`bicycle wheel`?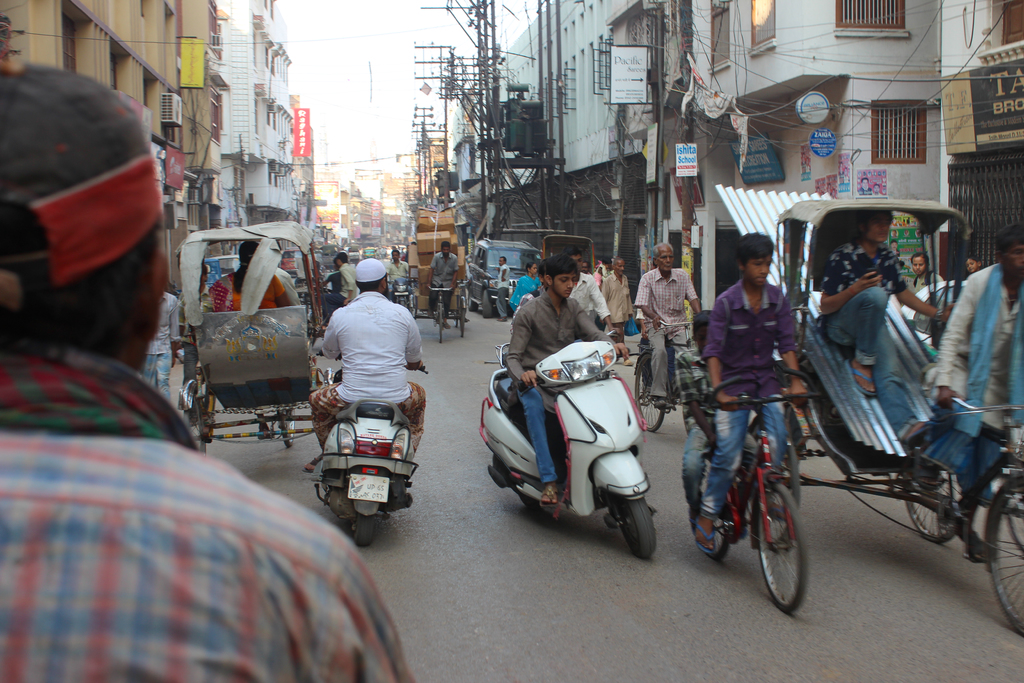
locate(685, 456, 729, 560)
